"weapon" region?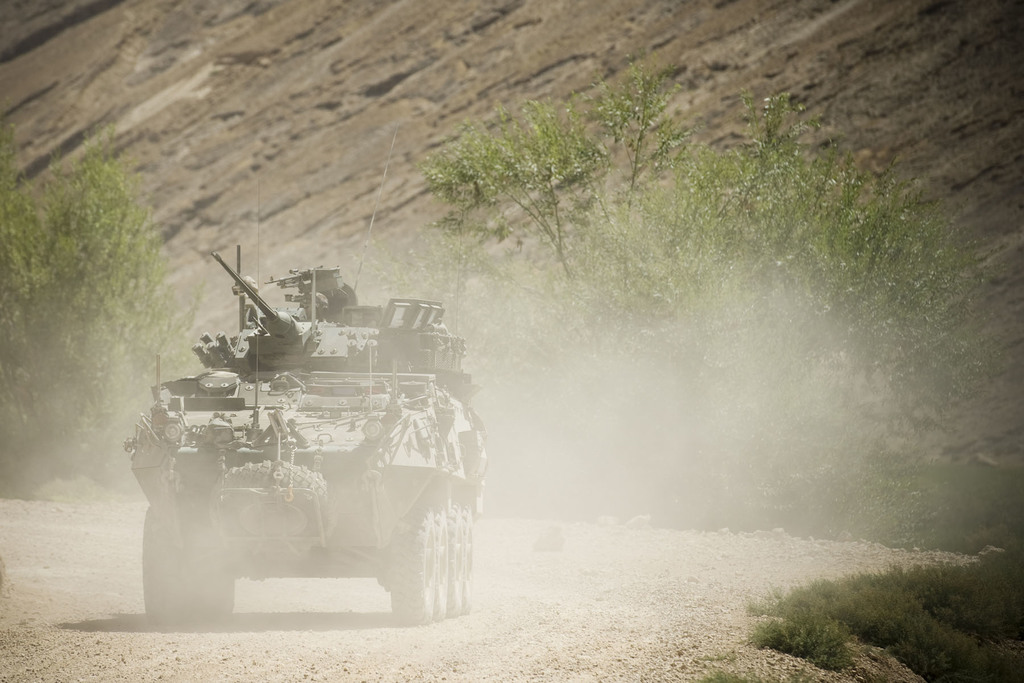
{"x1": 118, "y1": 232, "x2": 479, "y2": 631}
